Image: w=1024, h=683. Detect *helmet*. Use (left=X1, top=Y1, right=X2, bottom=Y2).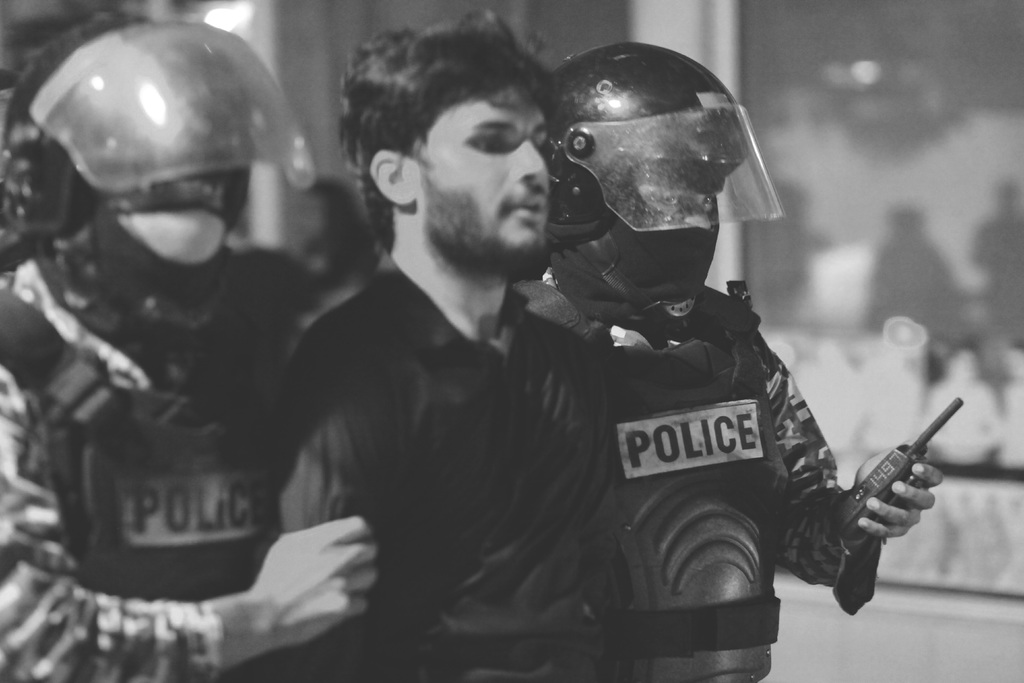
(left=2, top=13, right=318, bottom=353).
